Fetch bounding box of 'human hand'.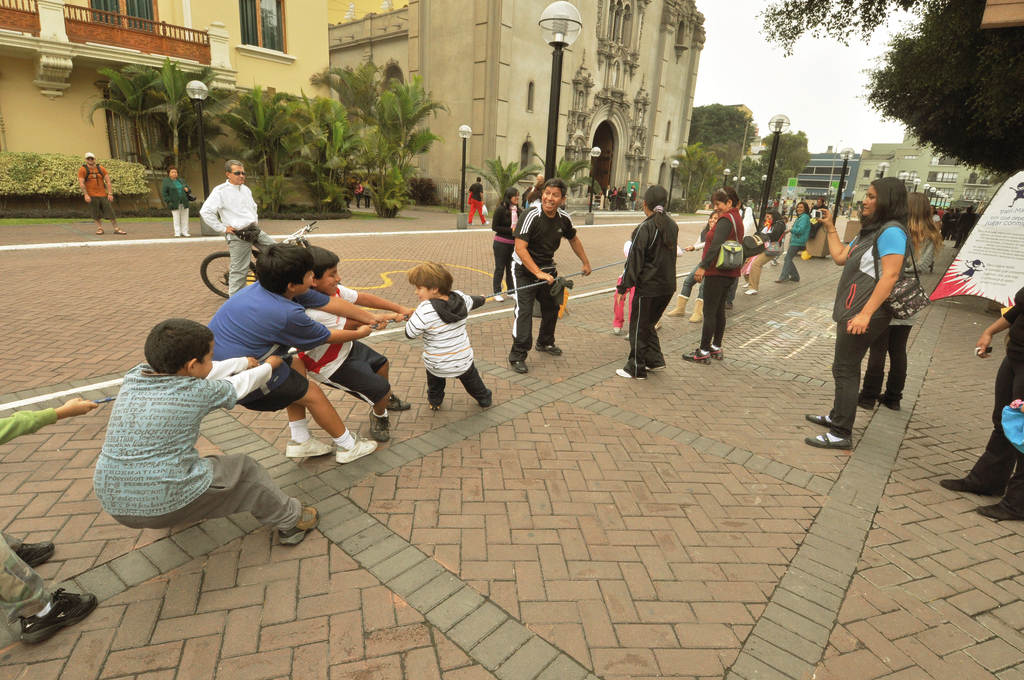
Bbox: Rect(691, 266, 707, 286).
